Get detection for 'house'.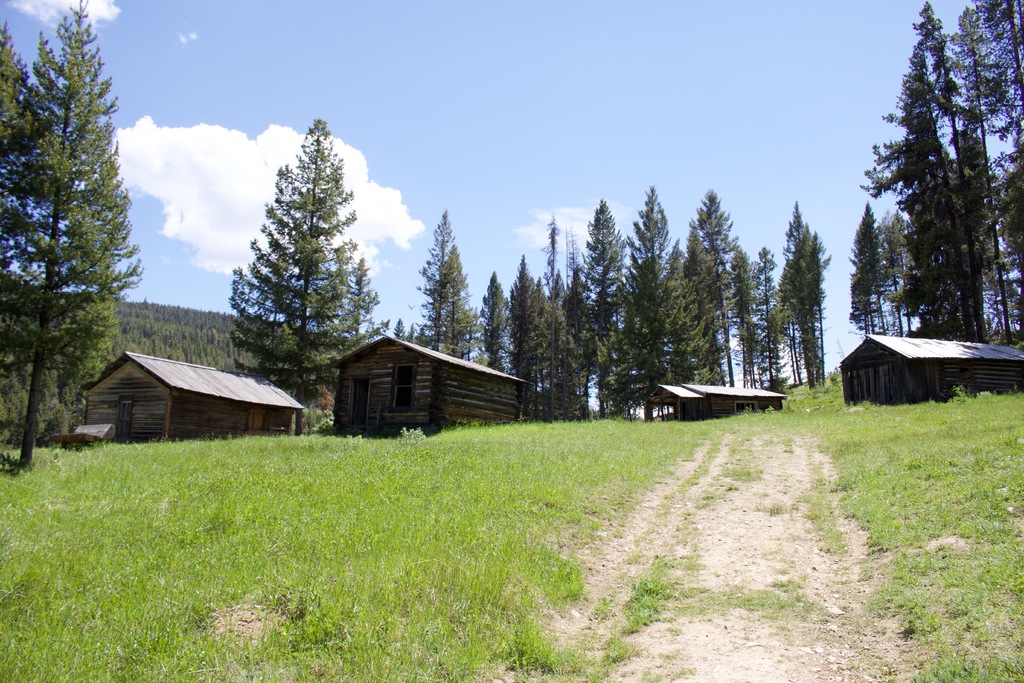
Detection: (x1=841, y1=329, x2=1023, y2=409).
